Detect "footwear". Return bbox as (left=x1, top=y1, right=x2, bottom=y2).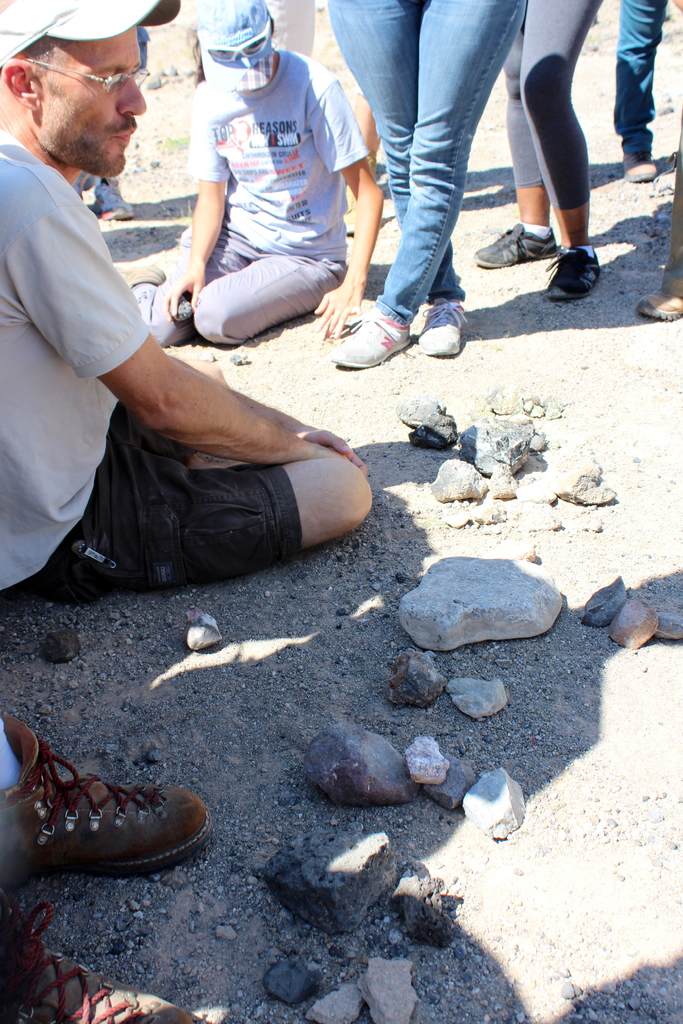
(left=88, top=173, right=129, bottom=219).
